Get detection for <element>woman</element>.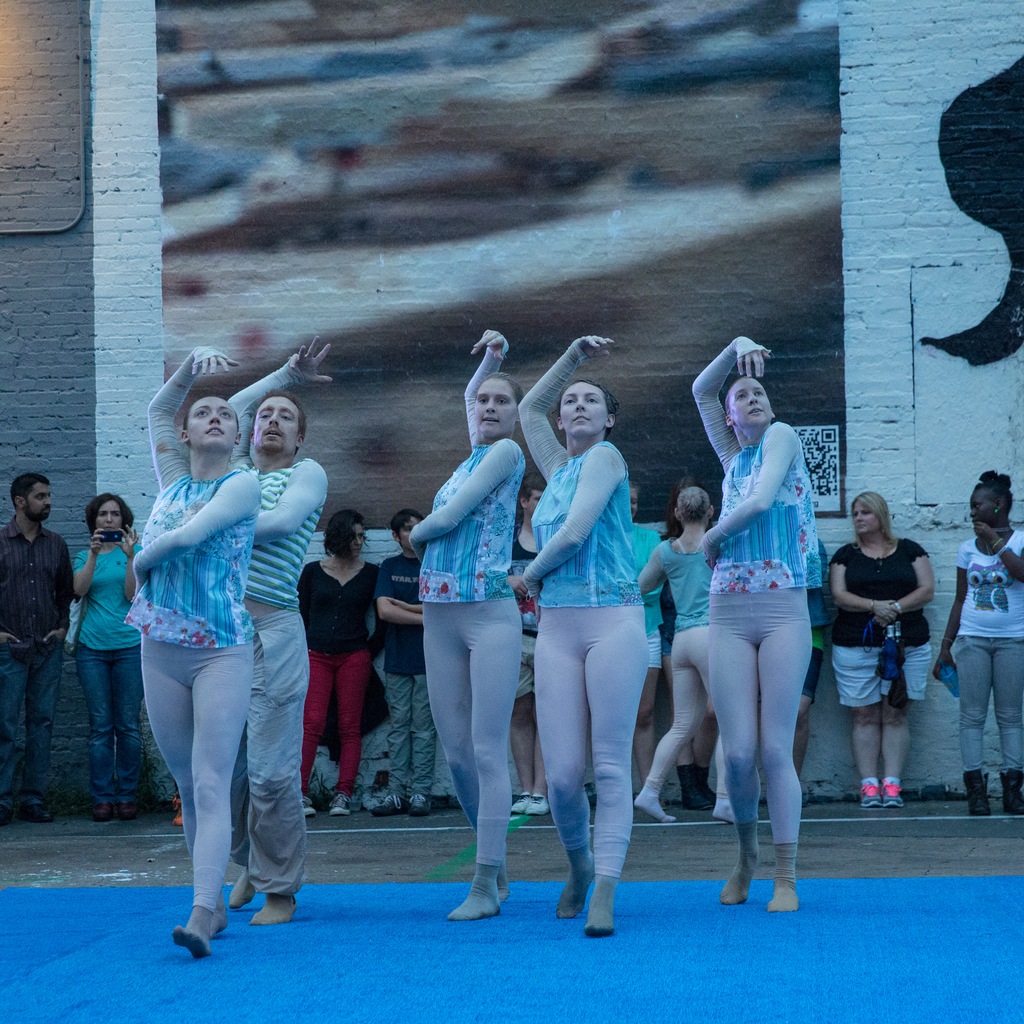
Detection: bbox=[294, 503, 382, 815].
